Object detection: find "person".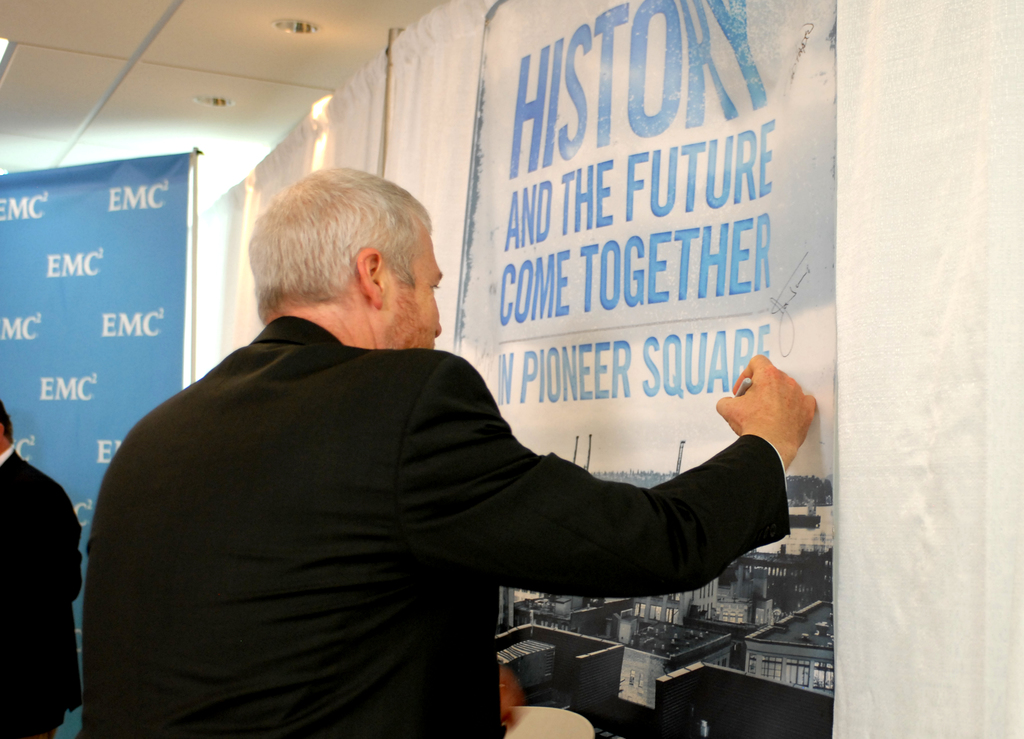
bbox=[0, 399, 92, 738].
